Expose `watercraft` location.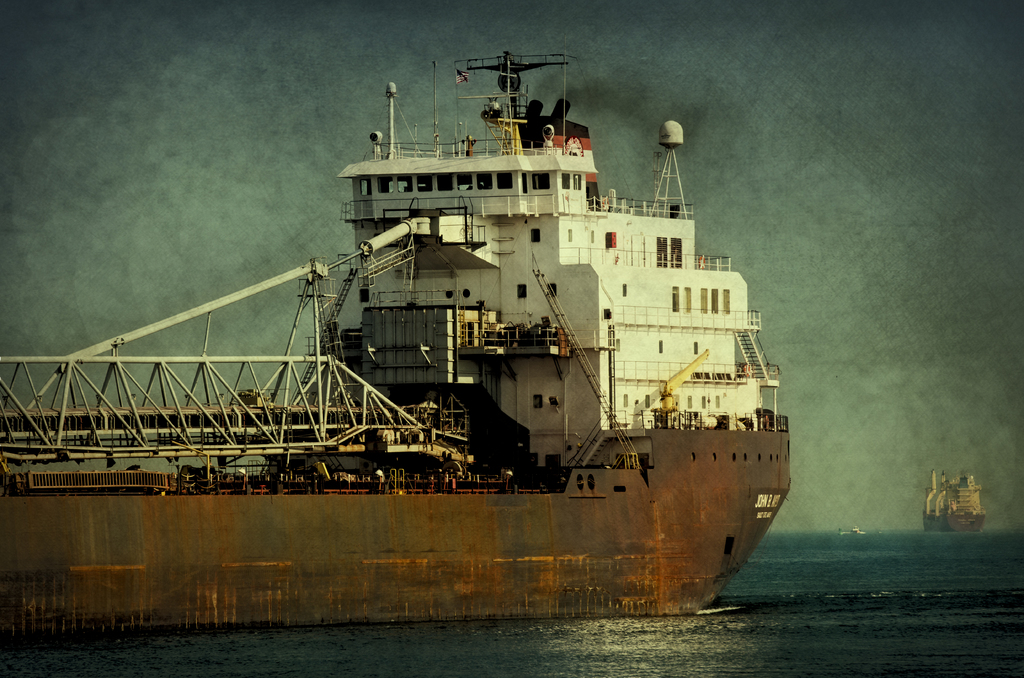
Exposed at Rect(927, 469, 979, 535).
